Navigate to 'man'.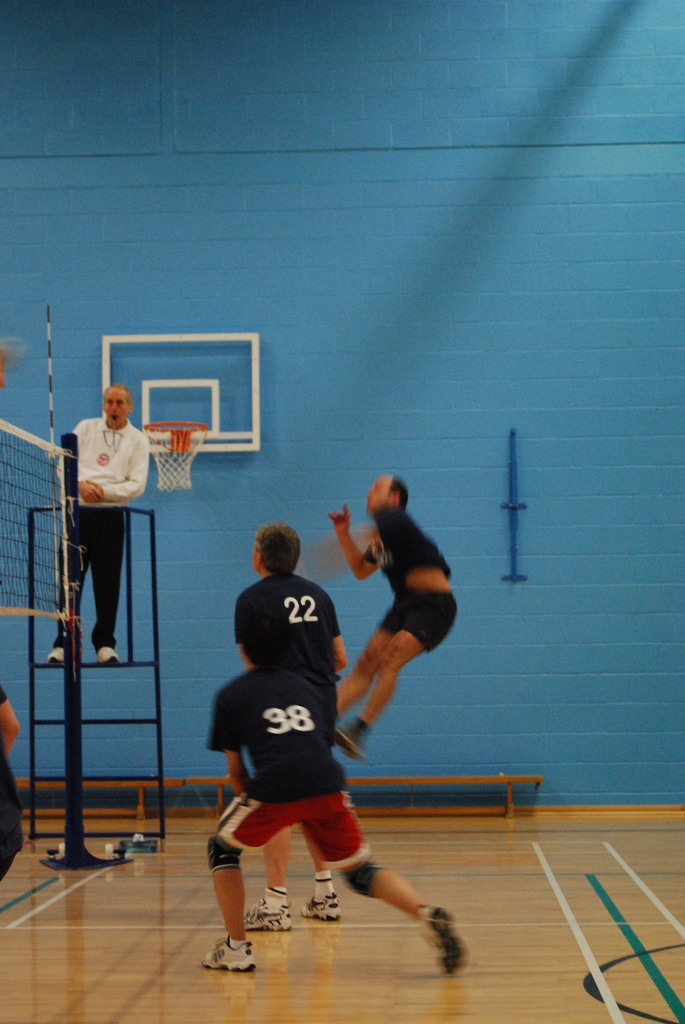
Navigation target: bbox(58, 384, 164, 669).
